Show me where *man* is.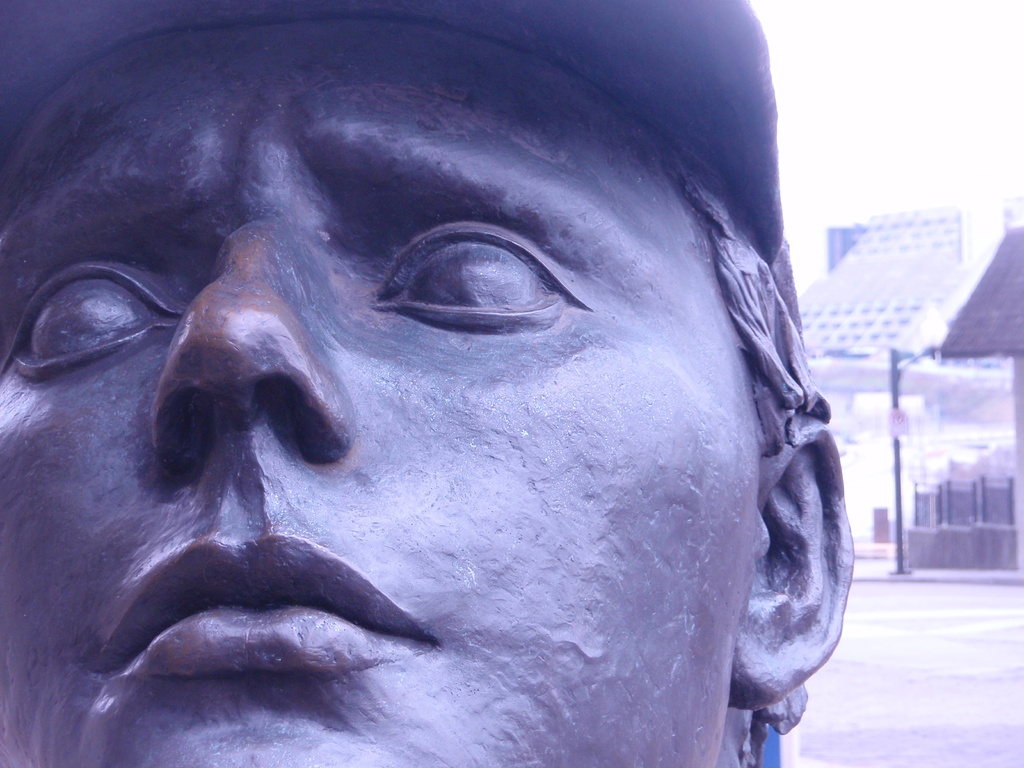
*man* is at BBox(0, 0, 854, 767).
